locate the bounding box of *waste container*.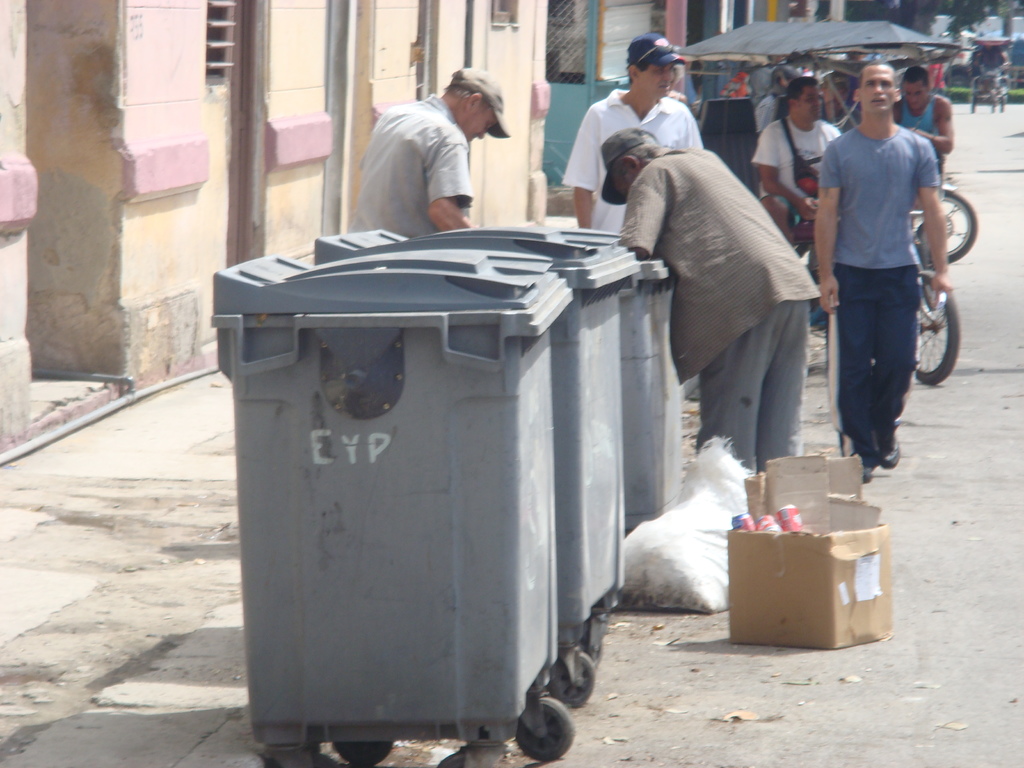
Bounding box: (x1=300, y1=229, x2=642, y2=705).
